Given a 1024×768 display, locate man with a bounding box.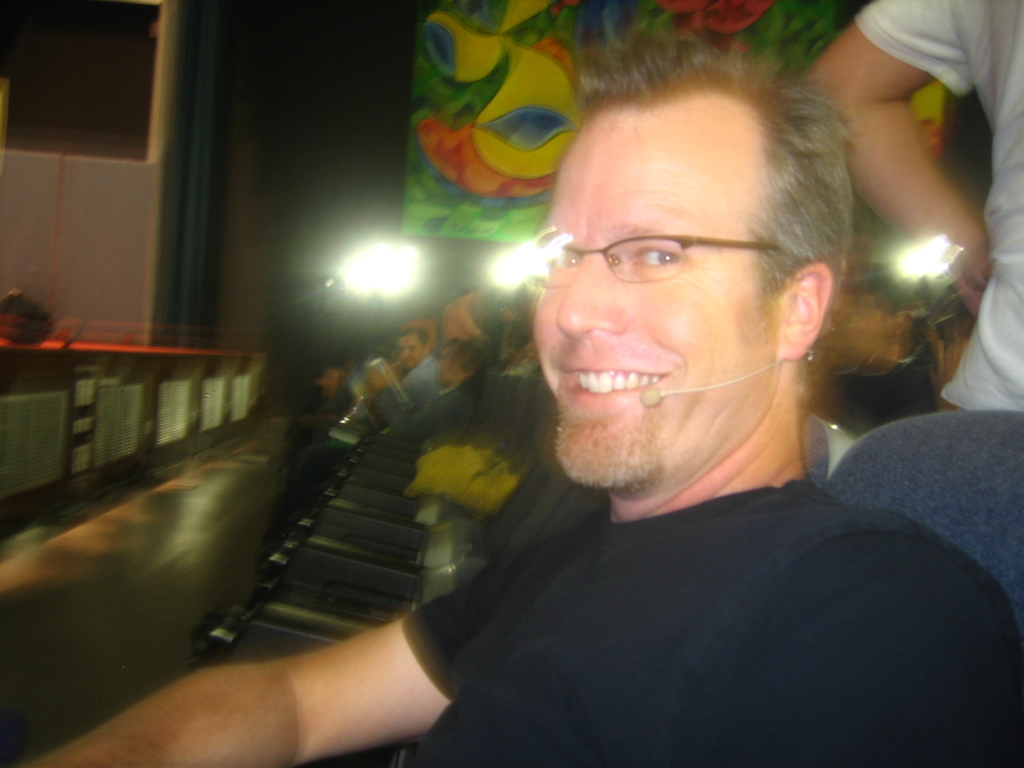
Located: region(795, 0, 1023, 605).
